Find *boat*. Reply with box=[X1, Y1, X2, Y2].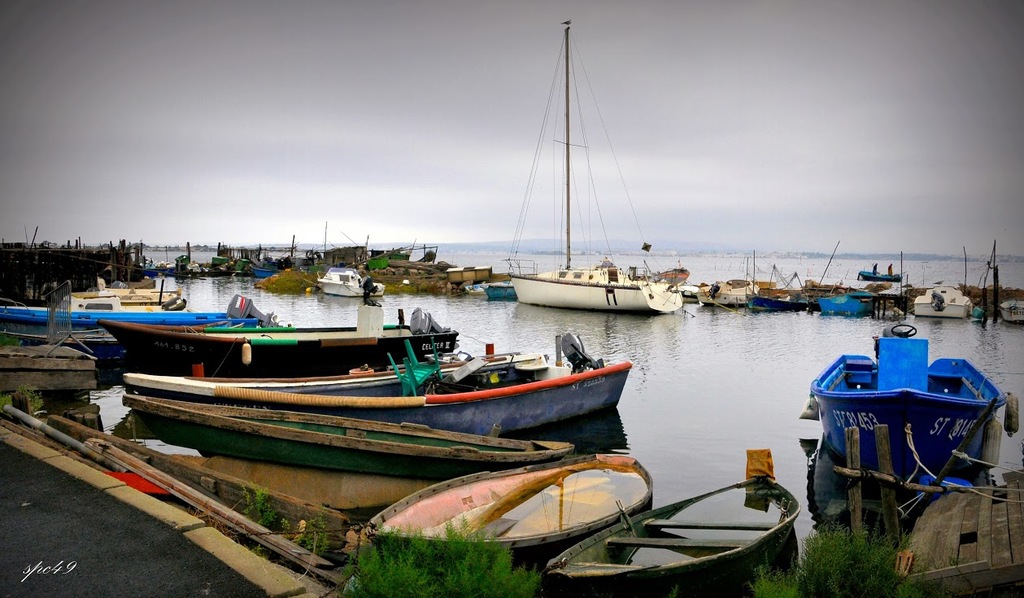
box=[483, 277, 512, 300].
